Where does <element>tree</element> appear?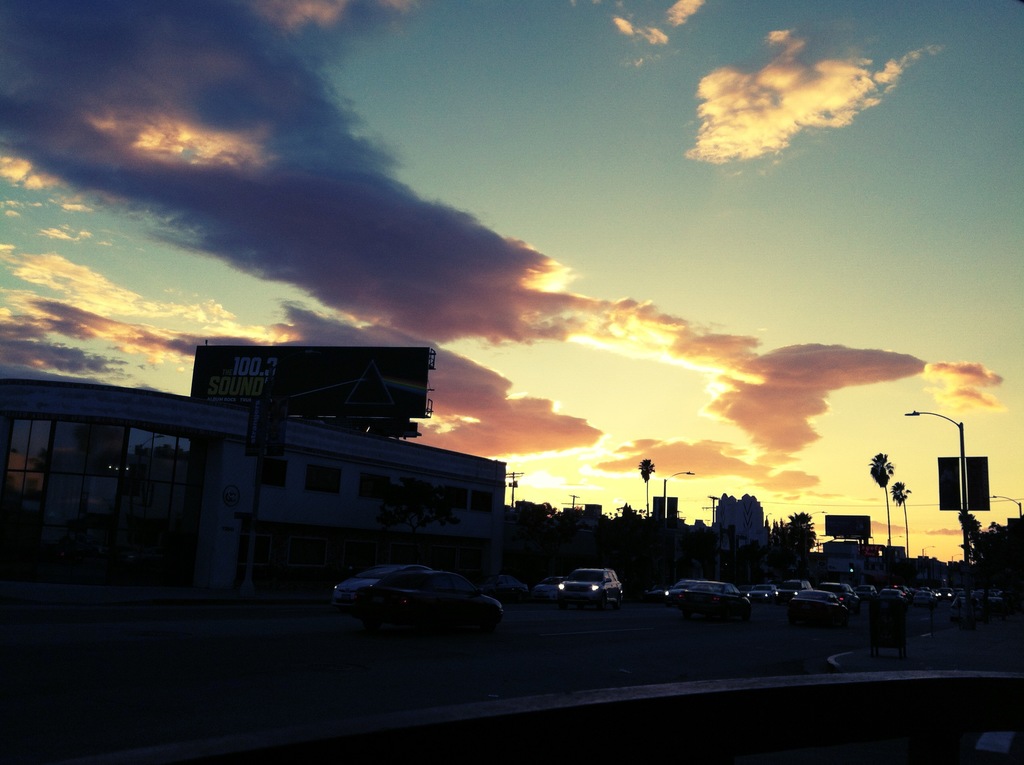
Appears at region(780, 507, 820, 551).
